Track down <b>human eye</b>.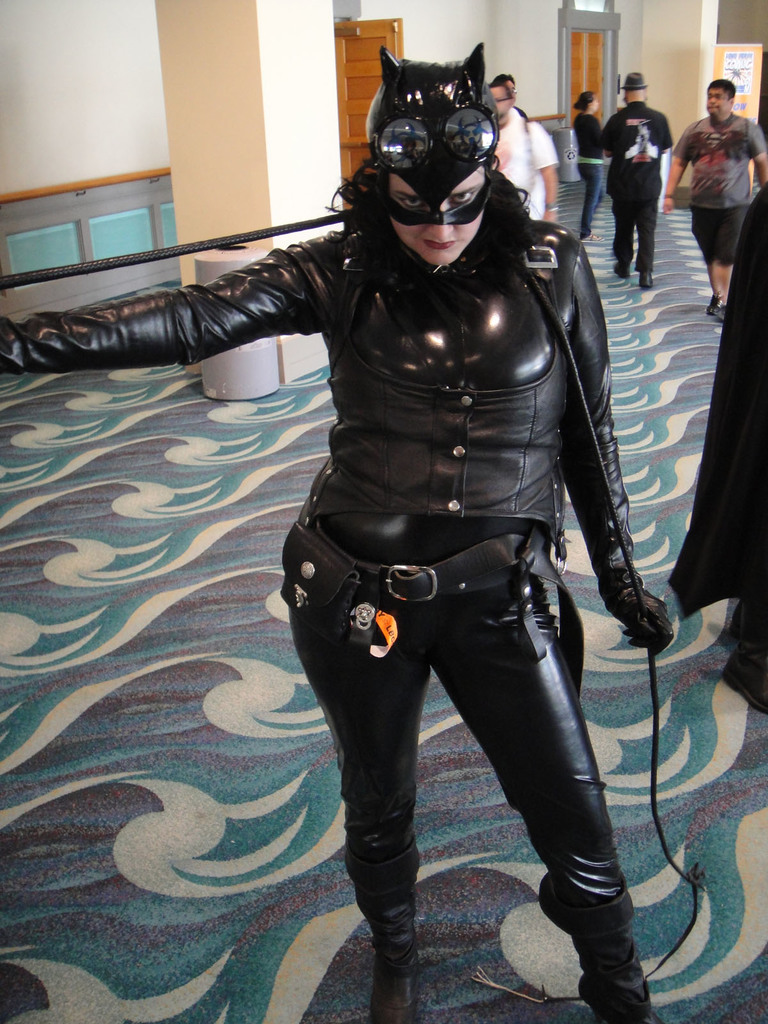
Tracked to (449, 191, 479, 206).
